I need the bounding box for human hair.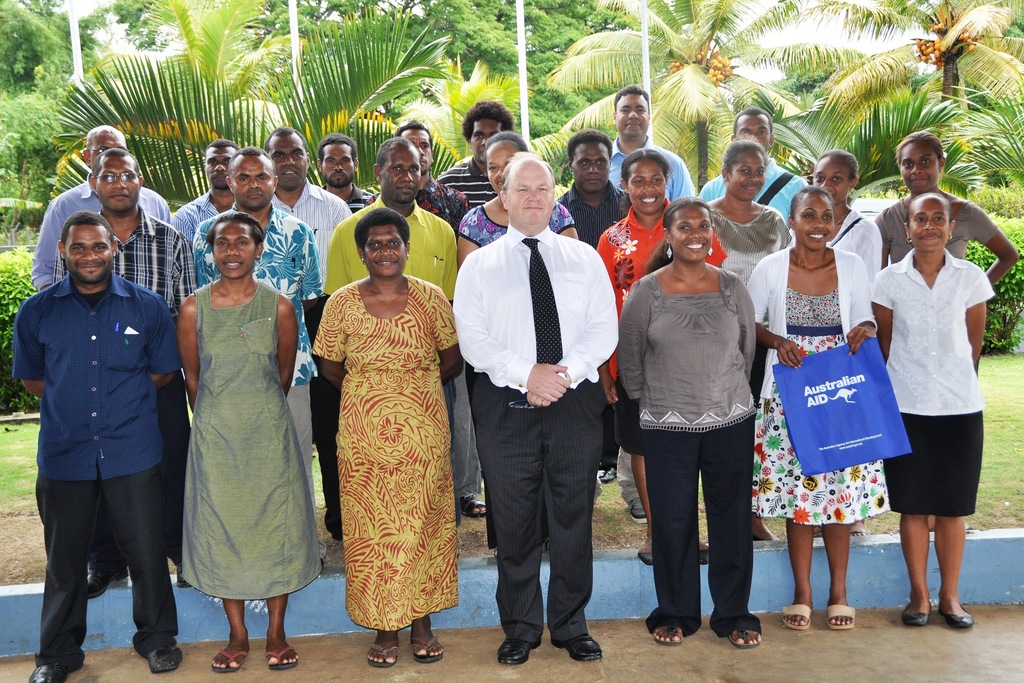
Here it is: {"left": 91, "top": 147, "right": 140, "bottom": 181}.
